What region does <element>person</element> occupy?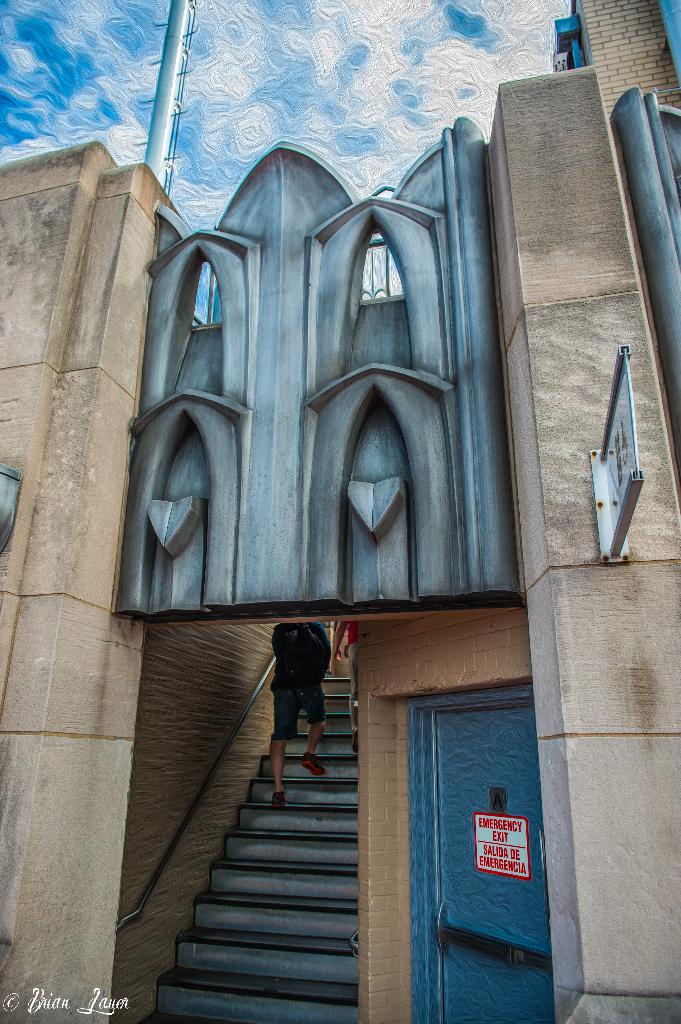
255 615 355 822.
